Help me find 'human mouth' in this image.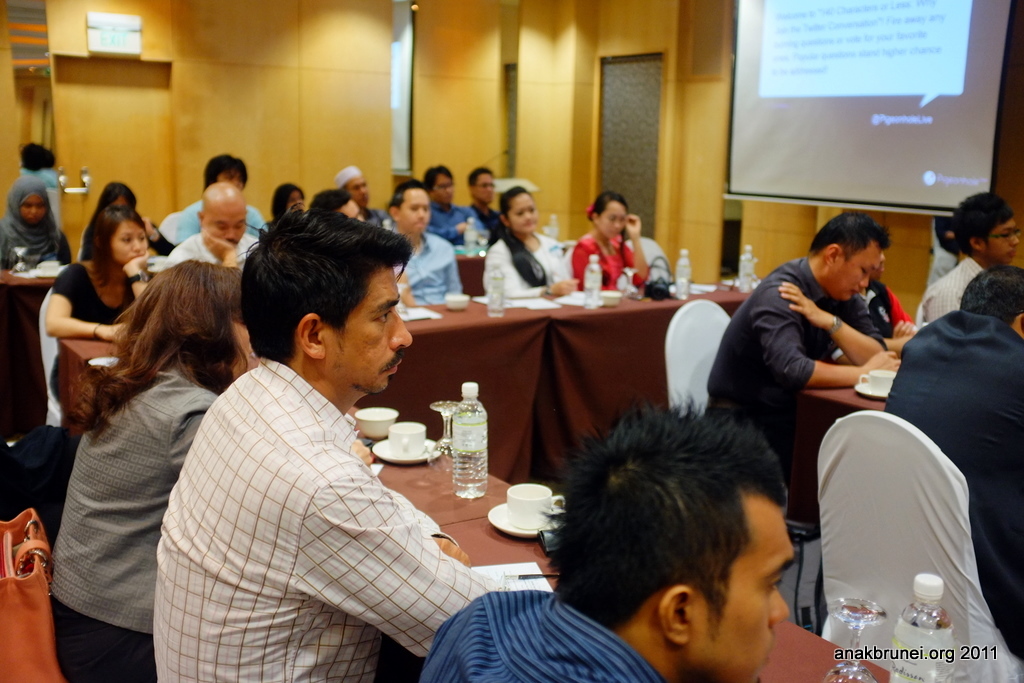
Found it: locate(1003, 248, 1015, 259).
